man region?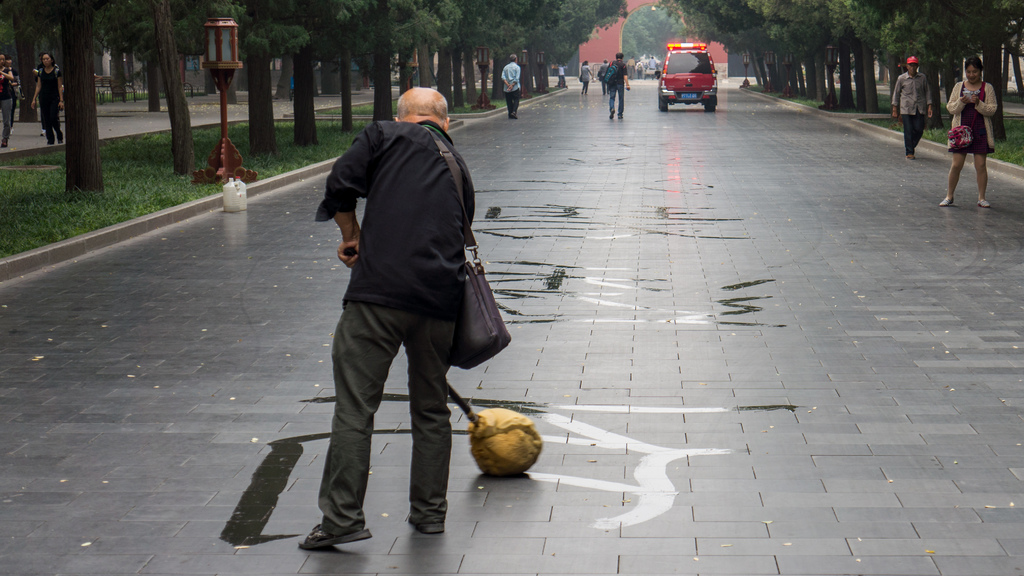
{"x1": 601, "y1": 51, "x2": 635, "y2": 121}
